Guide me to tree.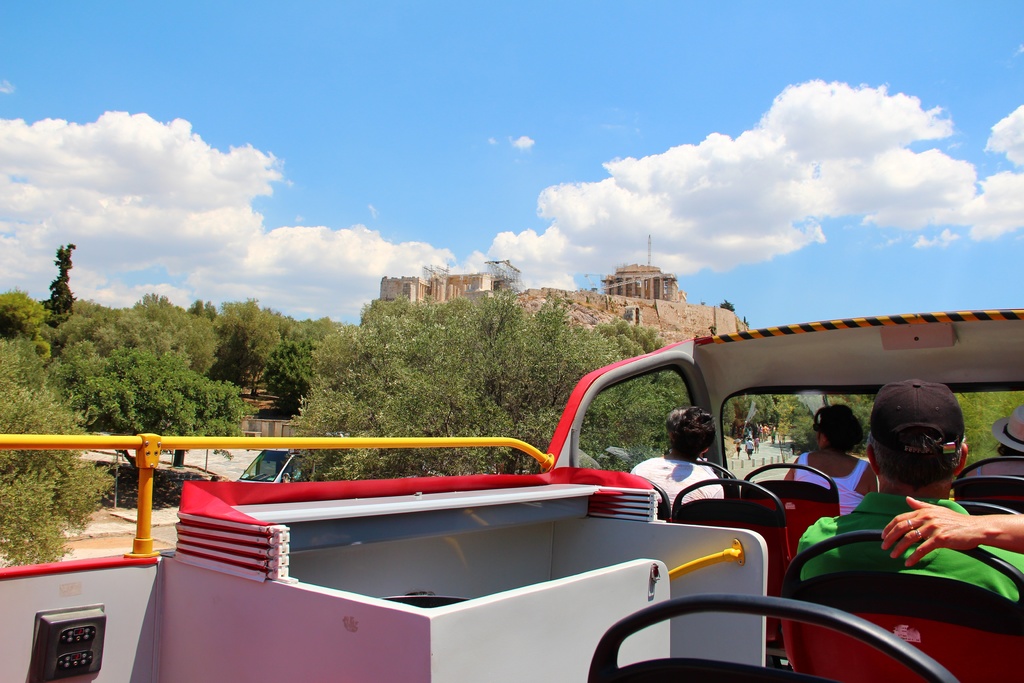
Guidance: [0, 290, 48, 334].
